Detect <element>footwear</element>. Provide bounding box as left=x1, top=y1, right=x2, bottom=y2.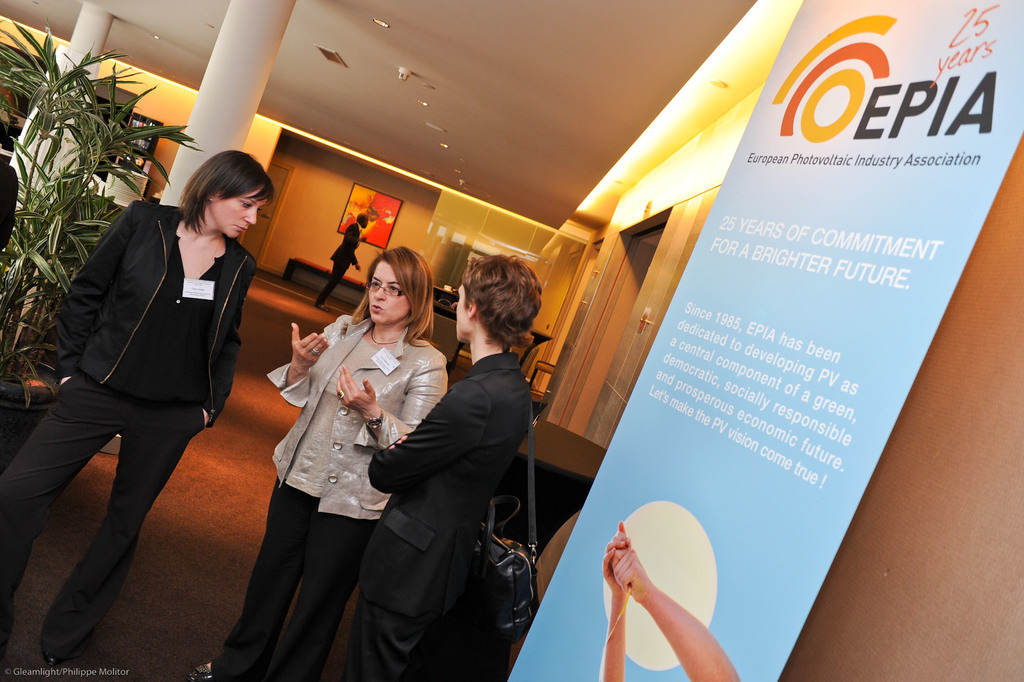
left=193, top=658, right=220, bottom=679.
